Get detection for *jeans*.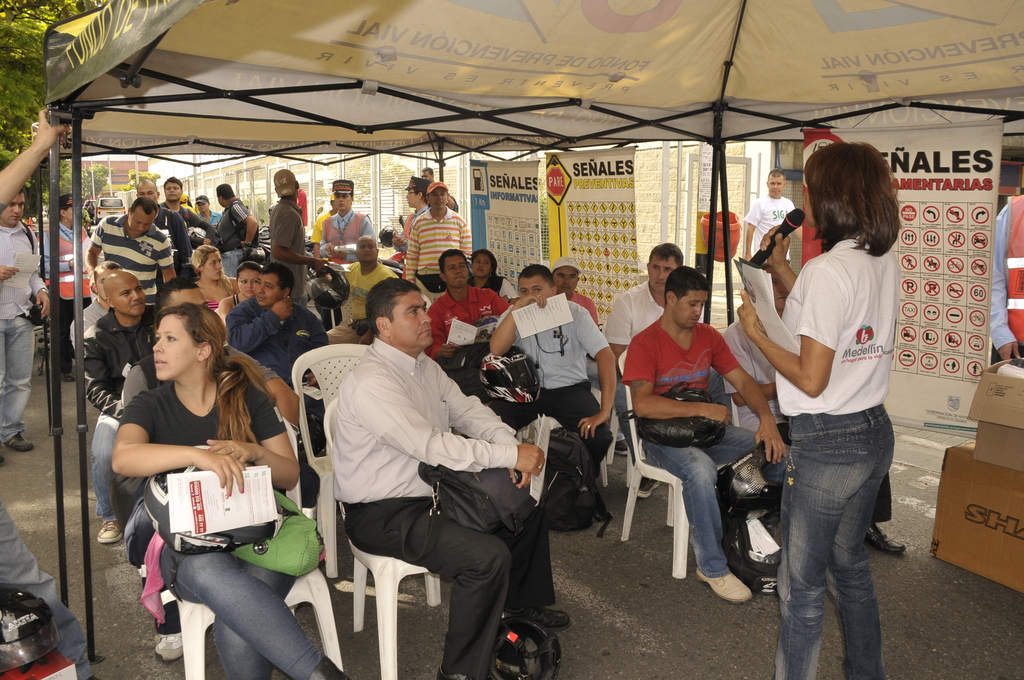
Detection: (337,496,557,679).
